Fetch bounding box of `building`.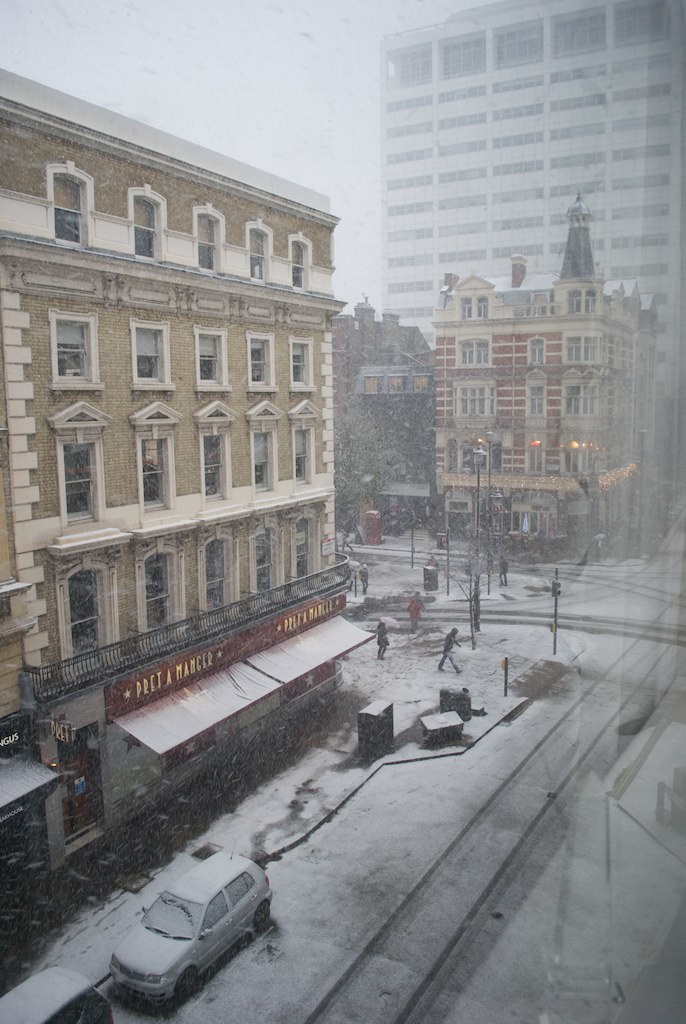
Bbox: bbox(381, 0, 685, 396).
